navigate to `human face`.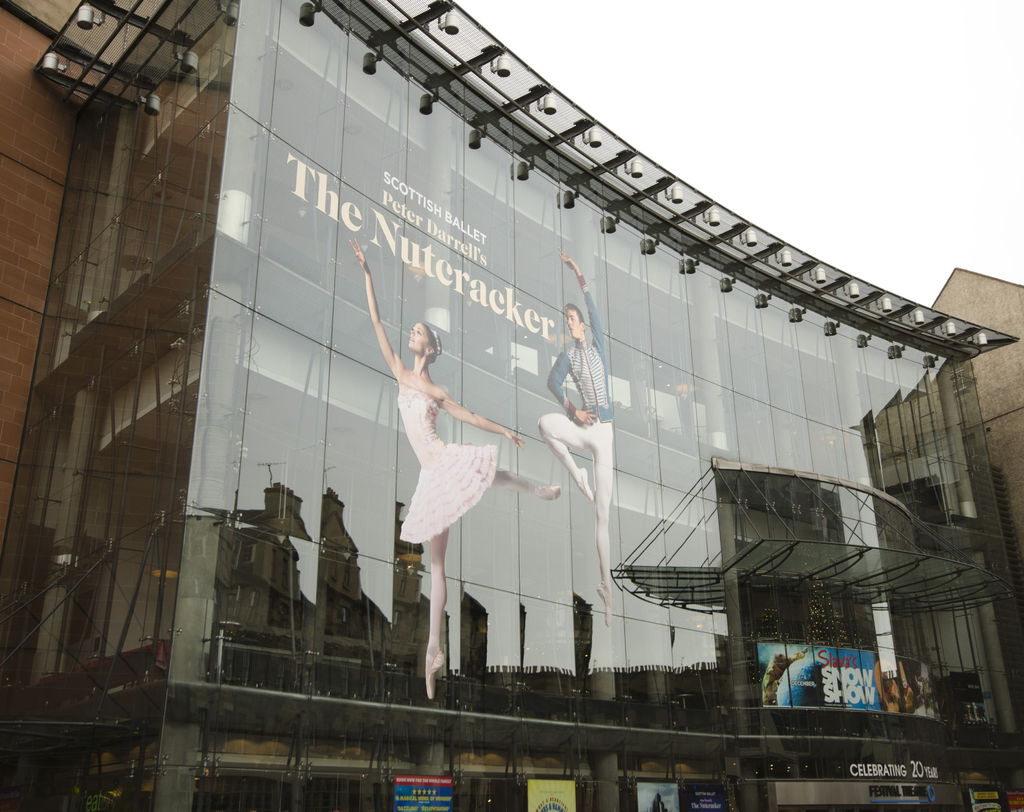
Navigation target: {"left": 407, "top": 323, "right": 428, "bottom": 353}.
